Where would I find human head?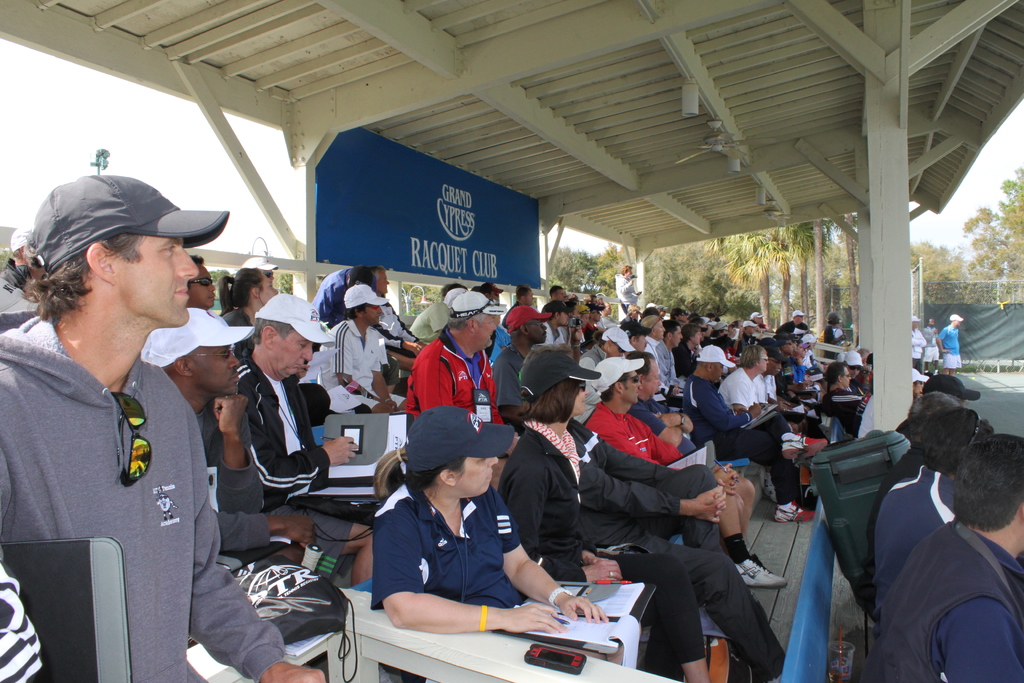
At box(695, 344, 728, 386).
